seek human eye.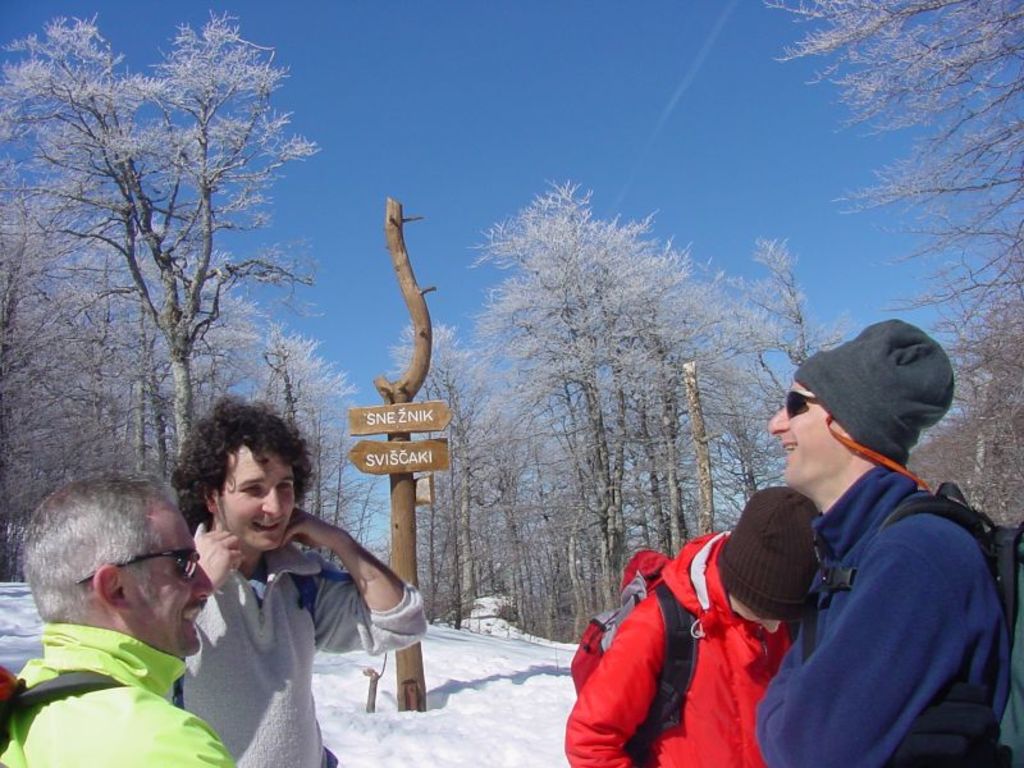
x1=239 y1=481 x2=269 y2=495.
